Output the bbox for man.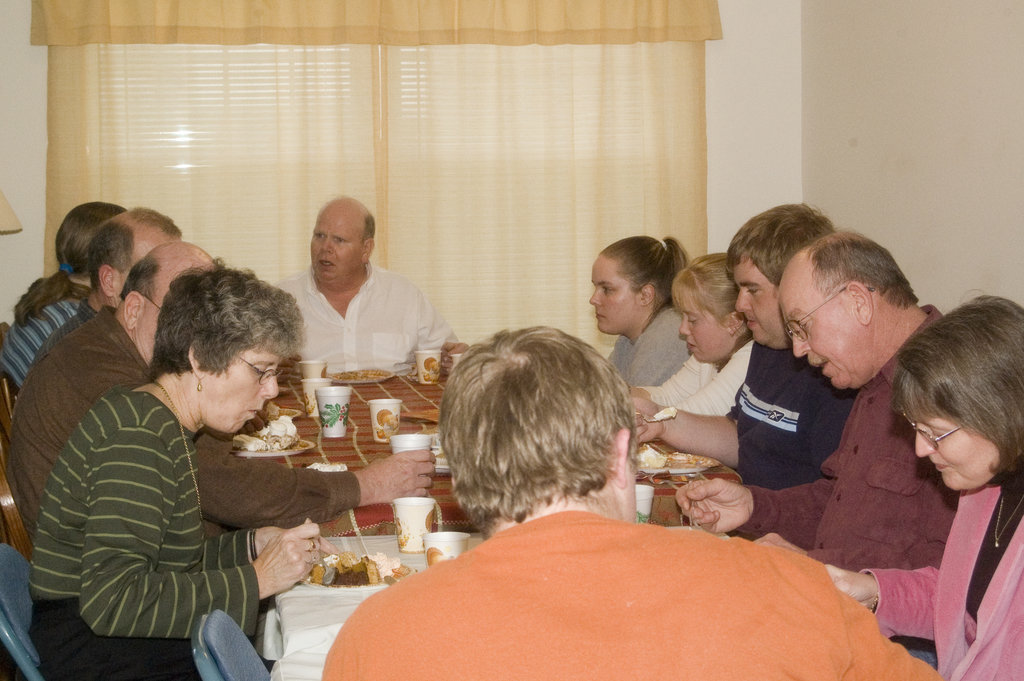
locate(324, 321, 935, 680).
